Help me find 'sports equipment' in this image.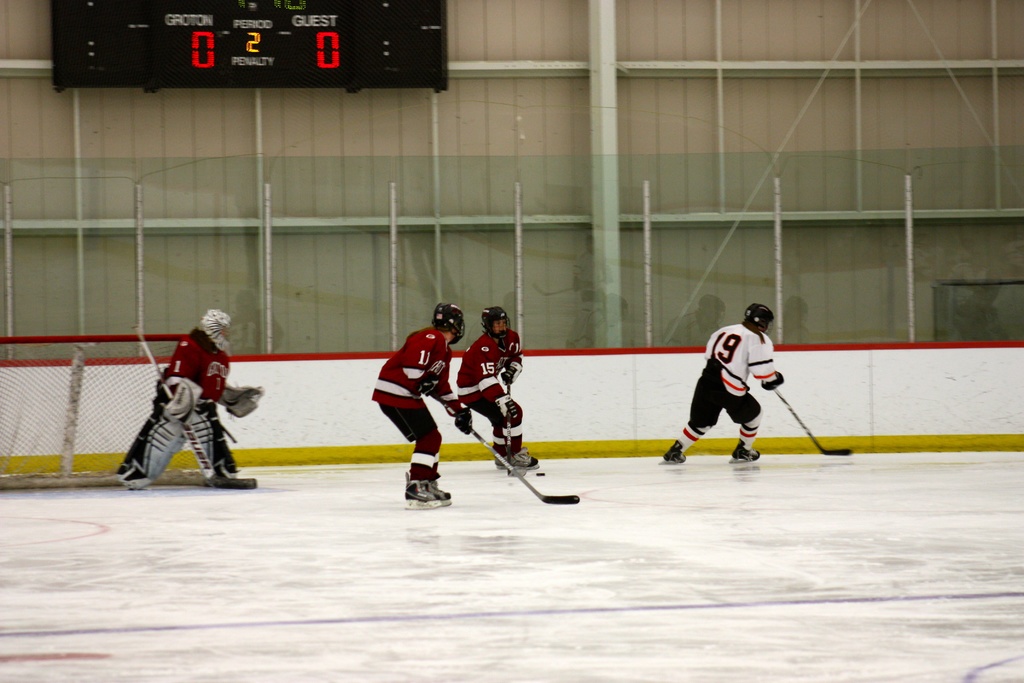
Found it: {"x1": 111, "y1": 460, "x2": 147, "y2": 489}.
